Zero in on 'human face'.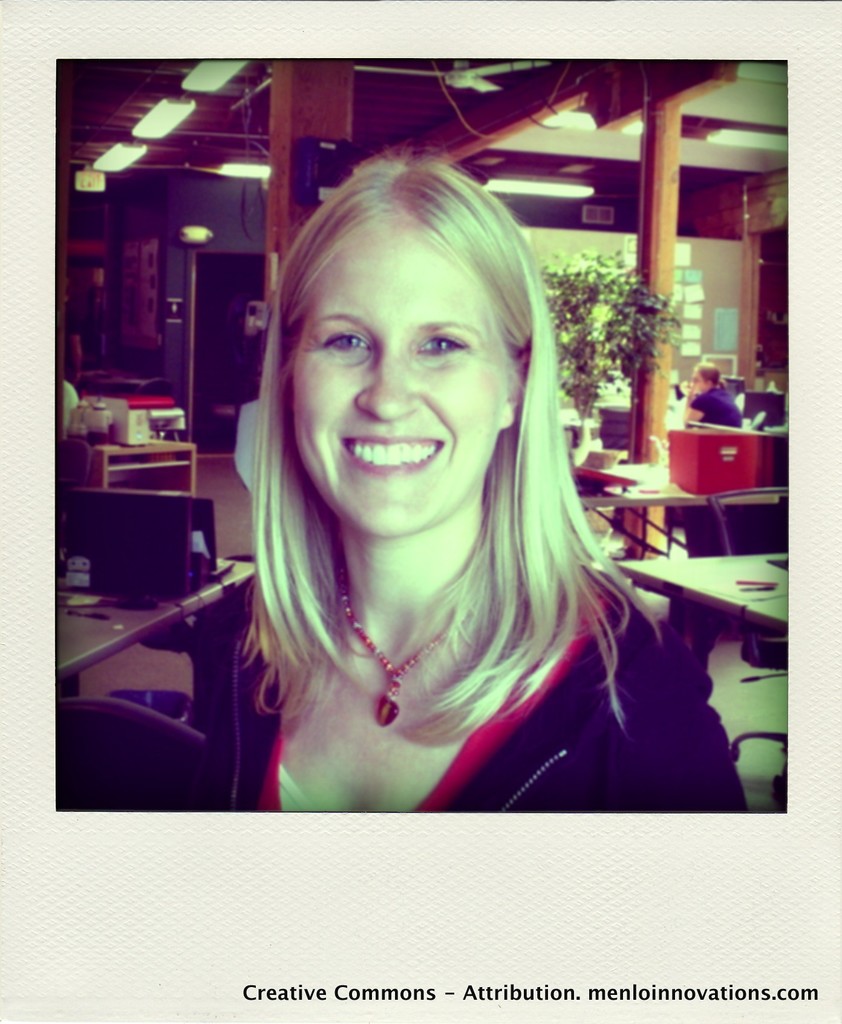
Zeroed in: (left=687, top=363, right=708, bottom=392).
